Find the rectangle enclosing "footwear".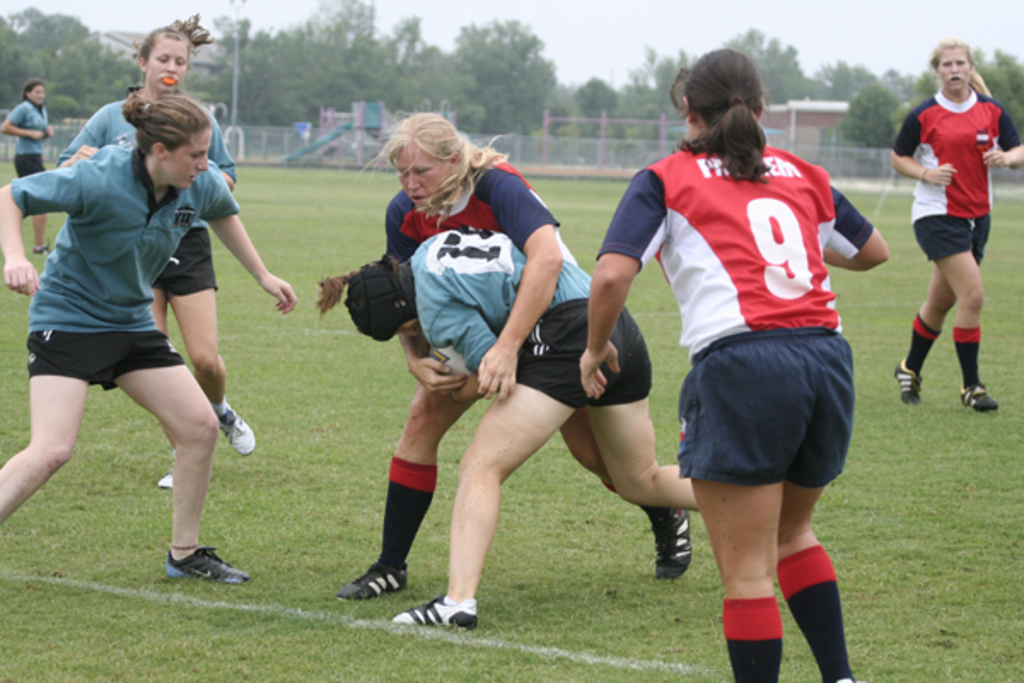
BBox(957, 382, 997, 412).
